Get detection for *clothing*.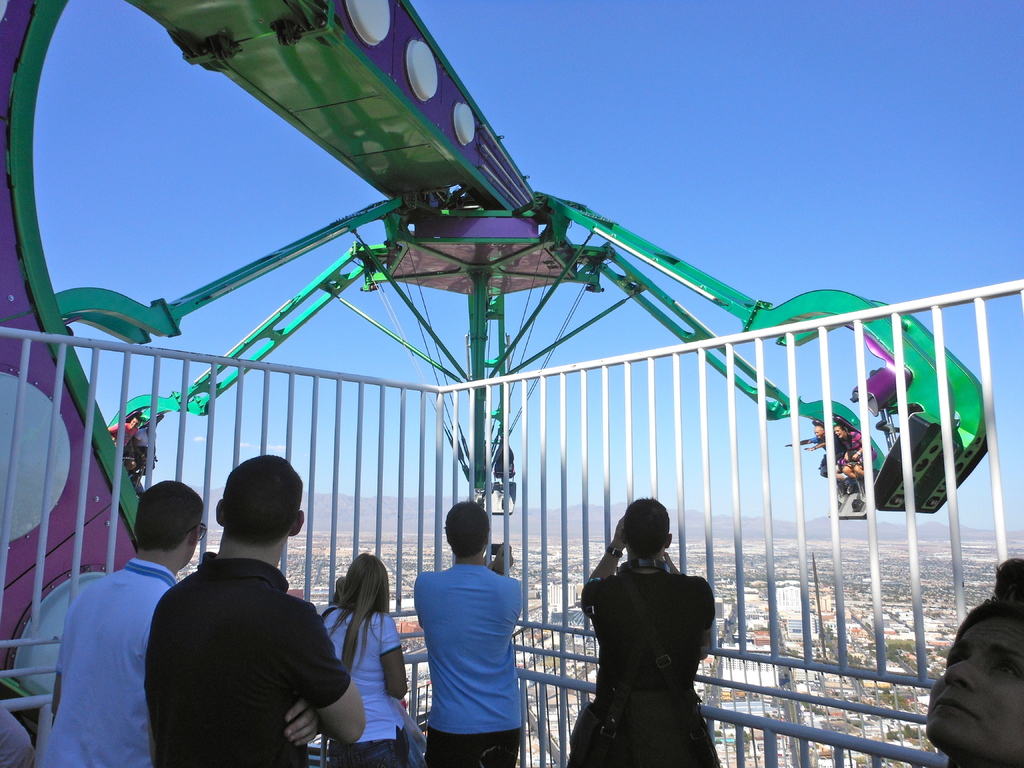
Detection: box(563, 564, 716, 767).
